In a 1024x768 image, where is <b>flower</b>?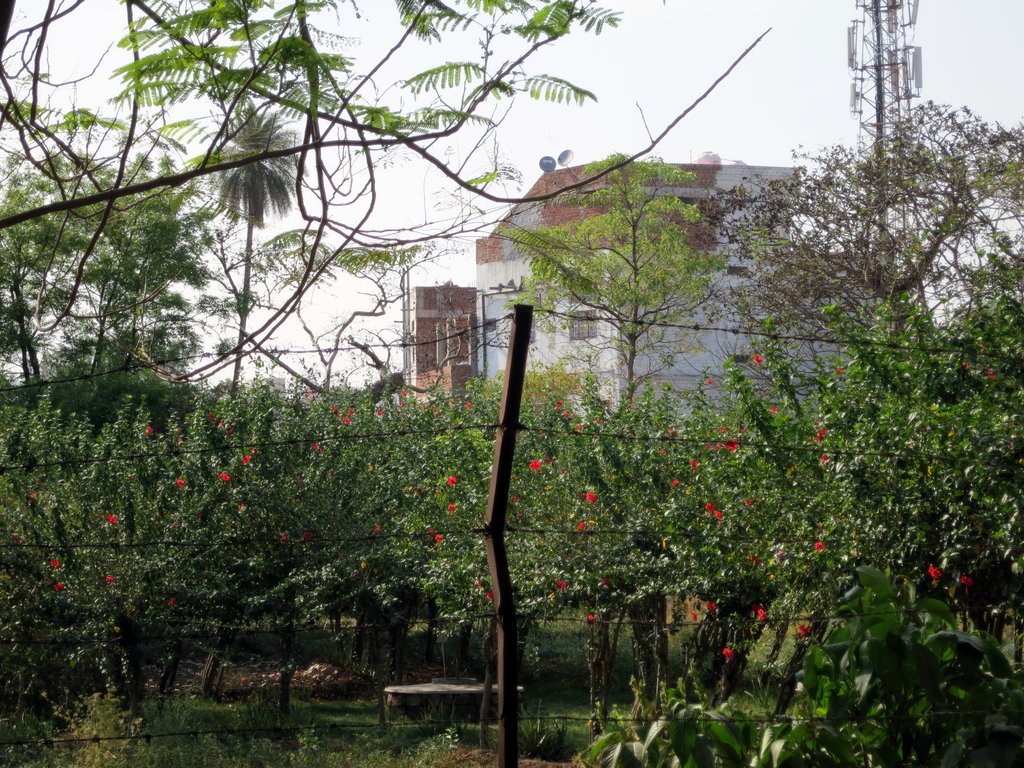
749,551,761,564.
